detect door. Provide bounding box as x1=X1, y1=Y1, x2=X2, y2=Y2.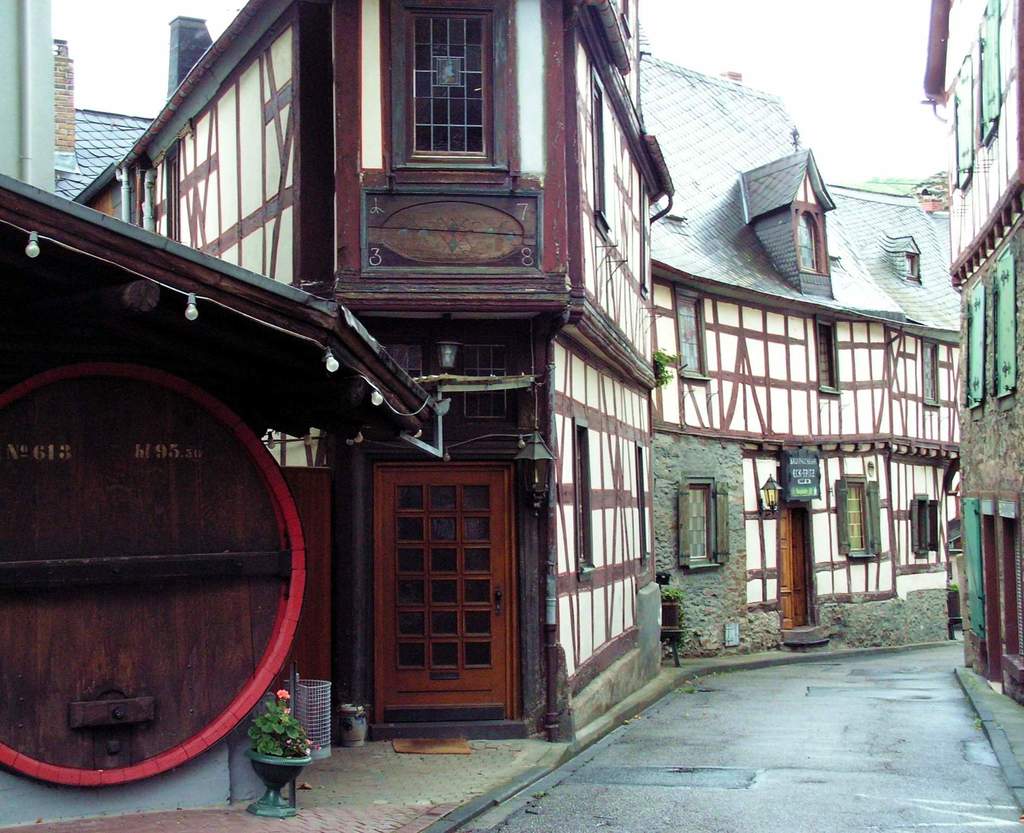
x1=782, y1=508, x2=797, y2=627.
